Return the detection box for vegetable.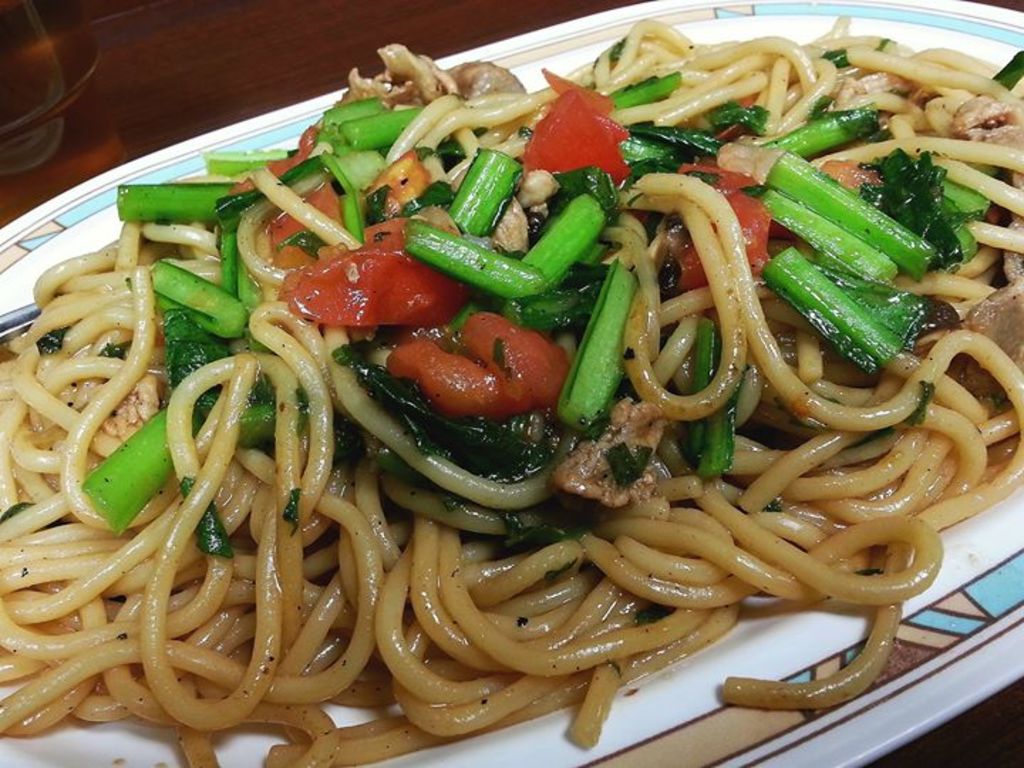
x1=523, y1=92, x2=624, y2=181.
